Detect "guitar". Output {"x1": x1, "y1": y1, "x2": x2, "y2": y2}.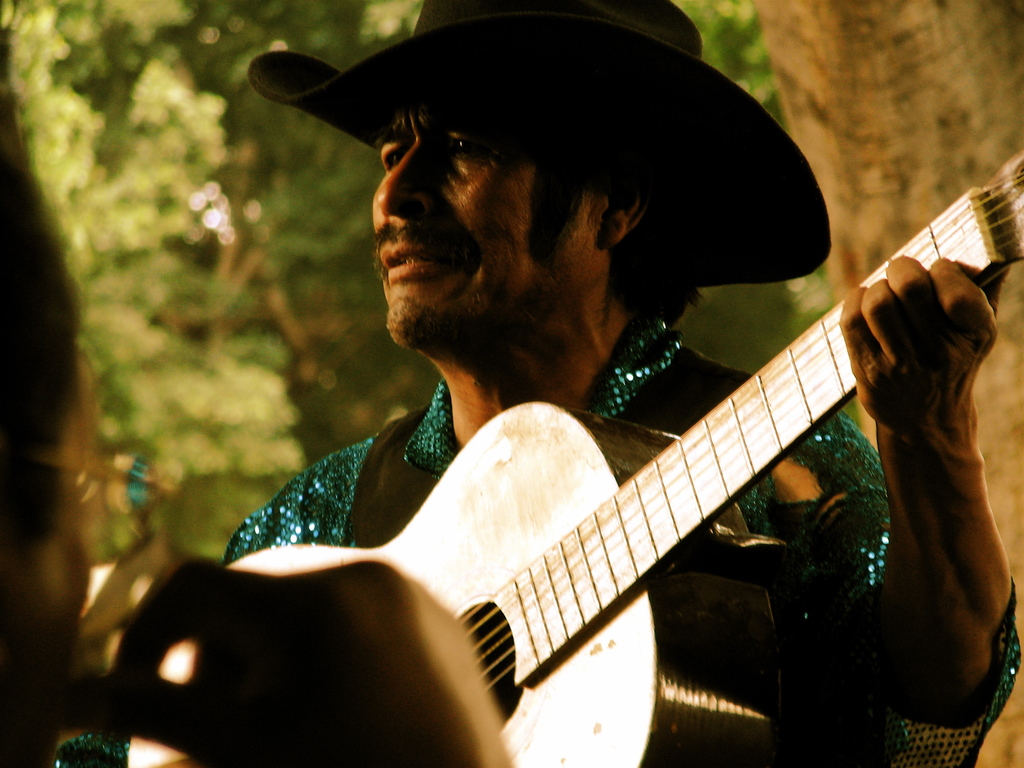
{"x1": 115, "y1": 145, "x2": 1023, "y2": 767}.
